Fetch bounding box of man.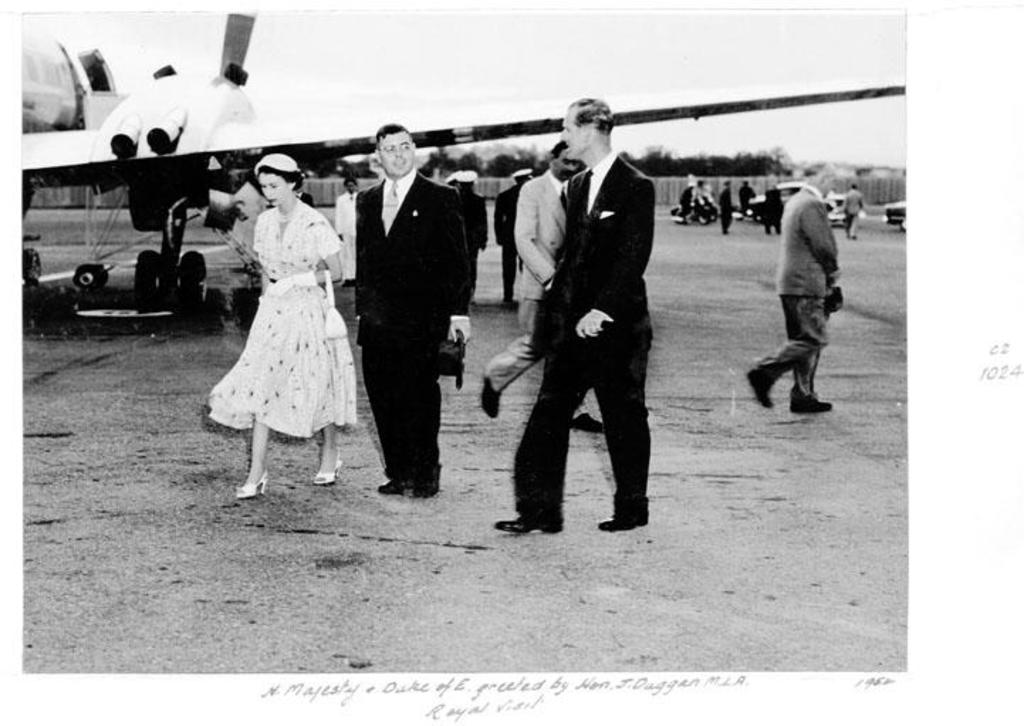
Bbox: 352/124/474/499.
